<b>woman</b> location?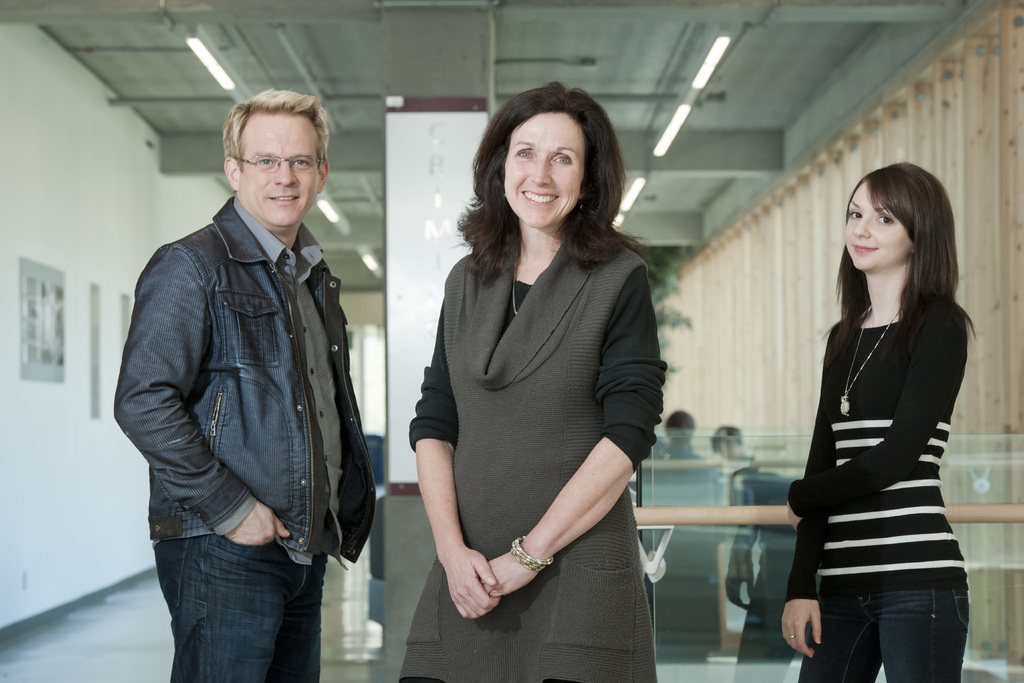
box(775, 156, 976, 682)
